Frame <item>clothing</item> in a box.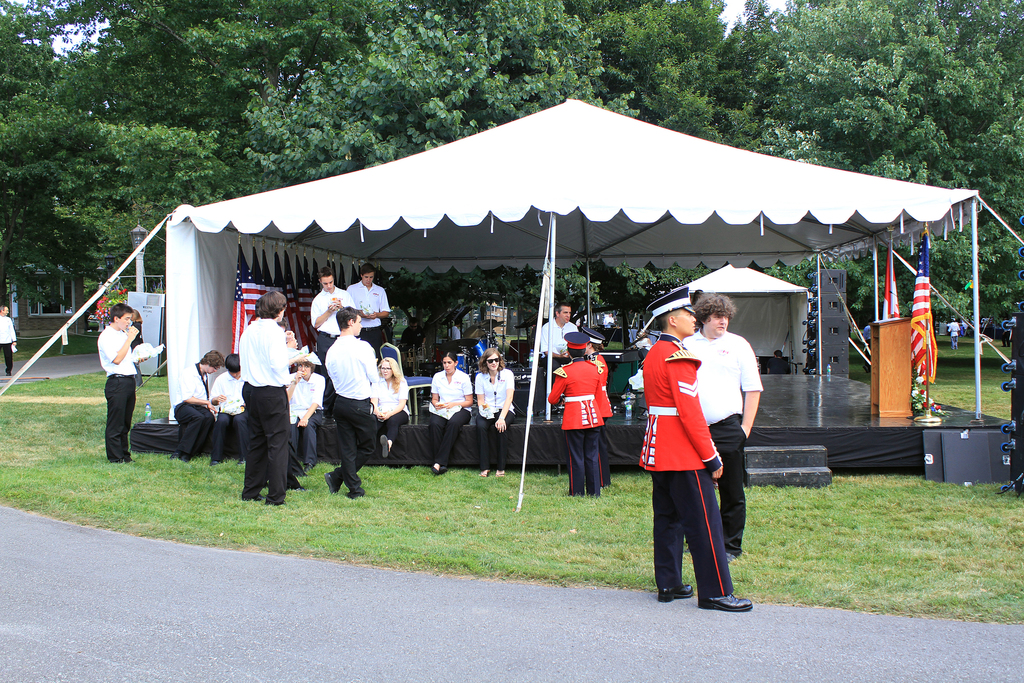
[left=540, top=315, right=579, bottom=418].
